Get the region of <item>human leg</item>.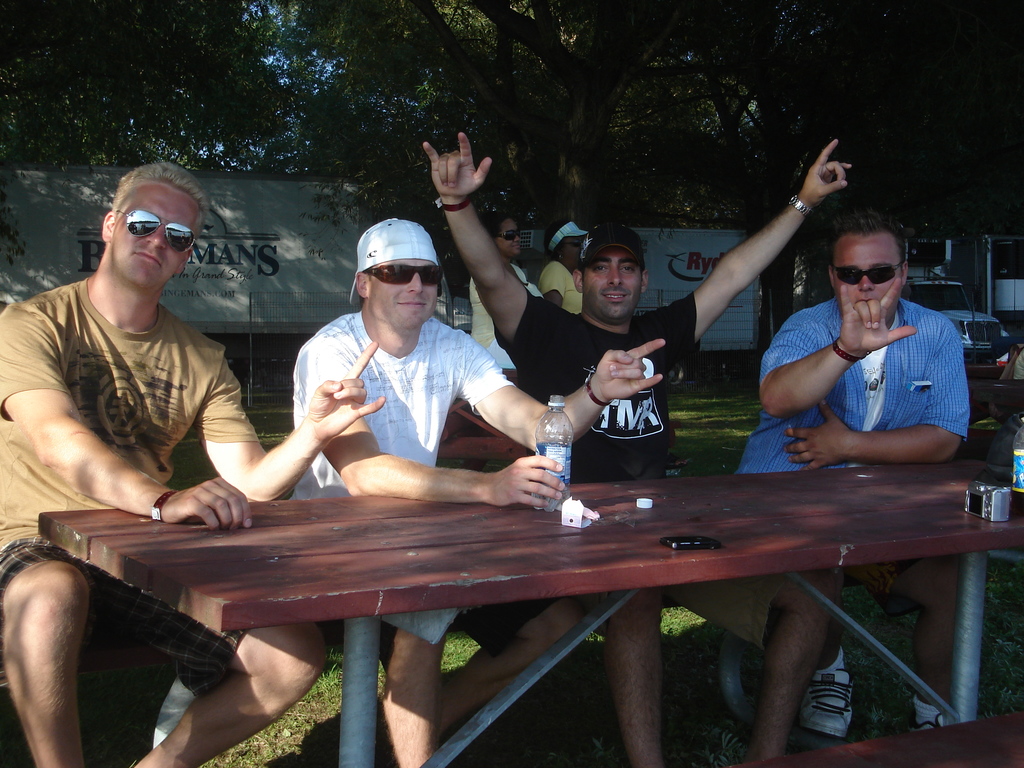
detection(612, 580, 659, 767).
